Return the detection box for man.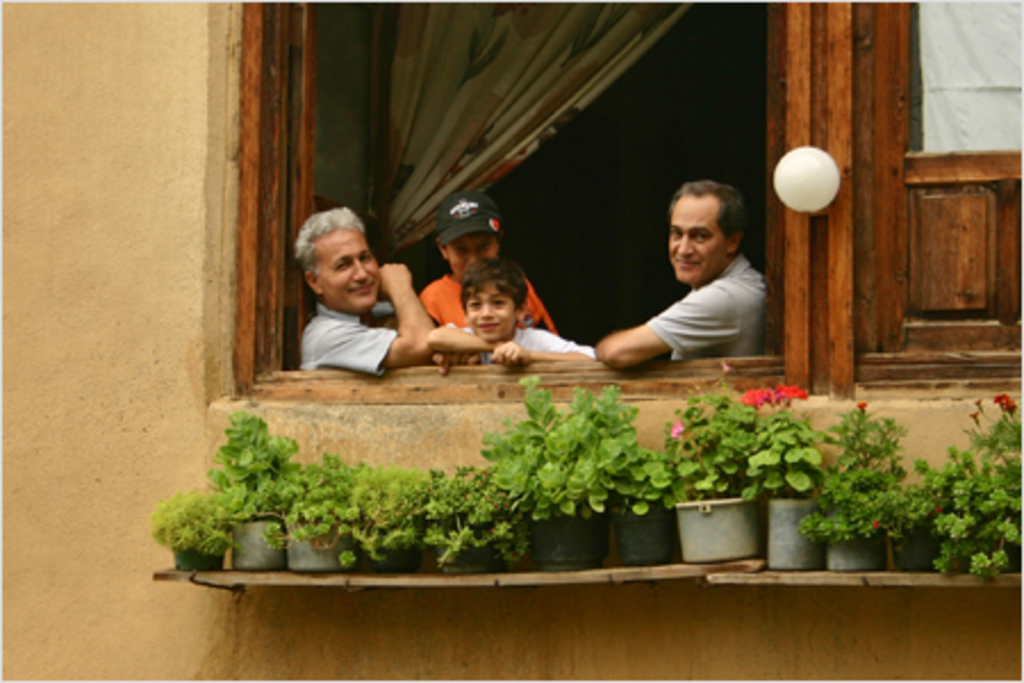
589, 178, 769, 369.
